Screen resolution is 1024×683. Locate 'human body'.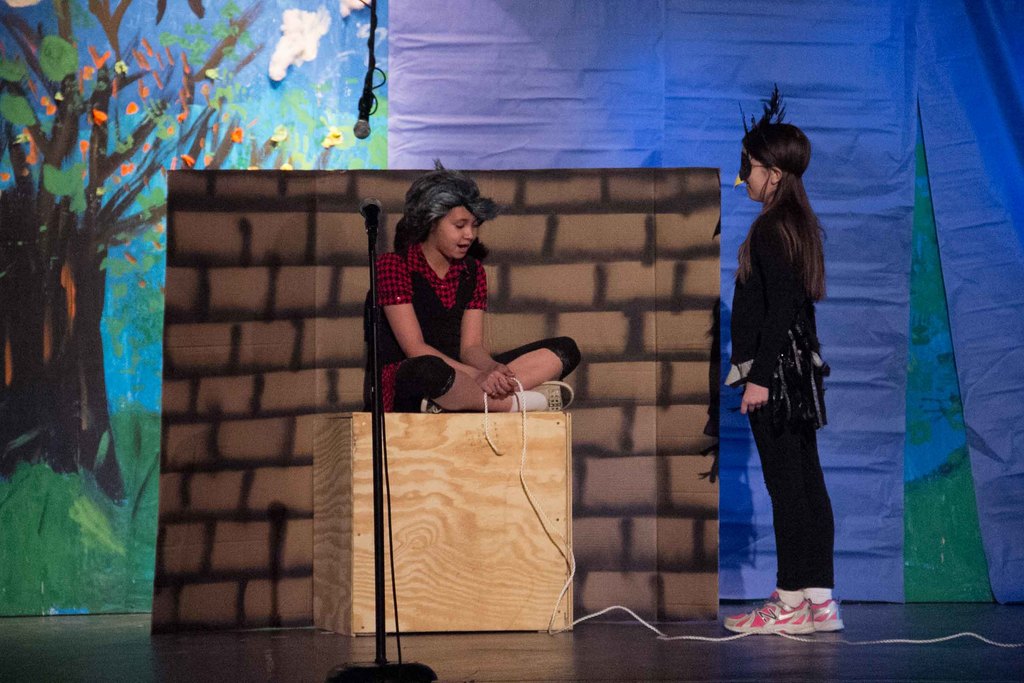
350,161,579,427.
